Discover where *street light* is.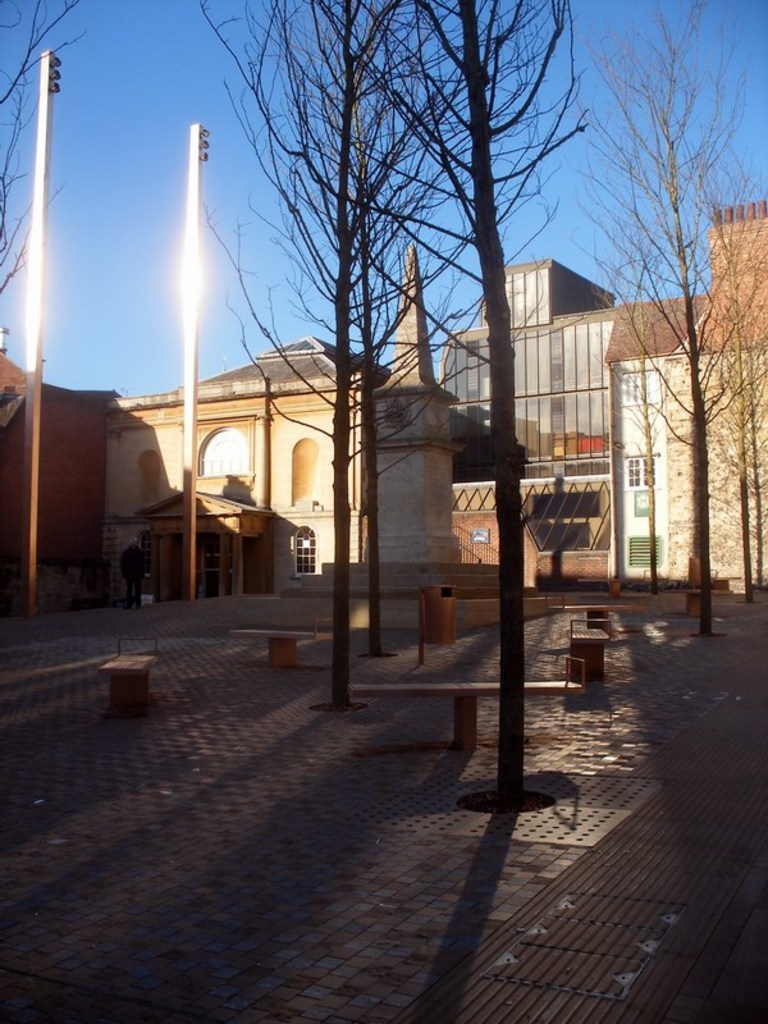
Discovered at 26:46:69:616.
